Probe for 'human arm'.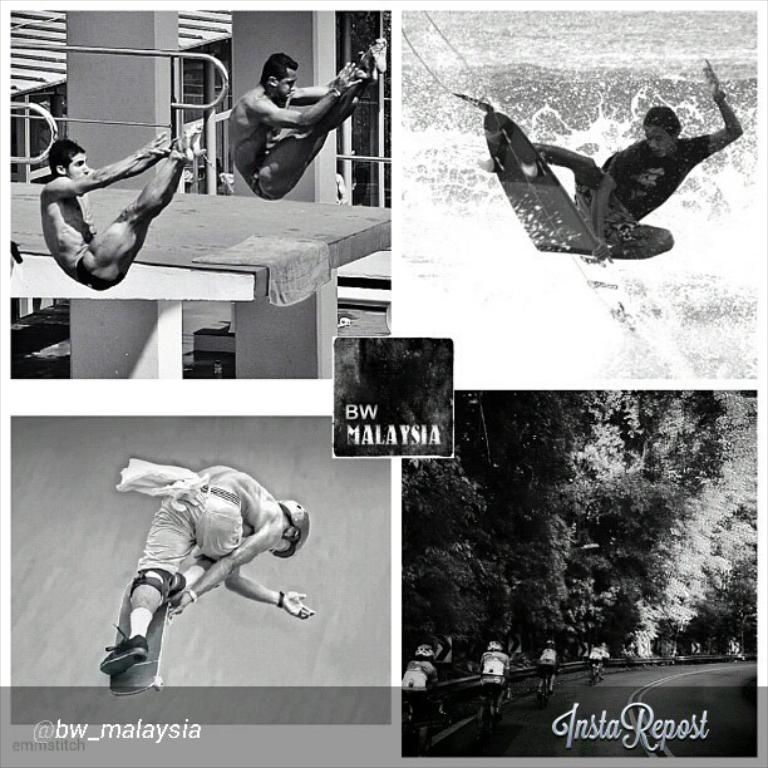
Probe result: x1=259, y1=64, x2=359, y2=136.
